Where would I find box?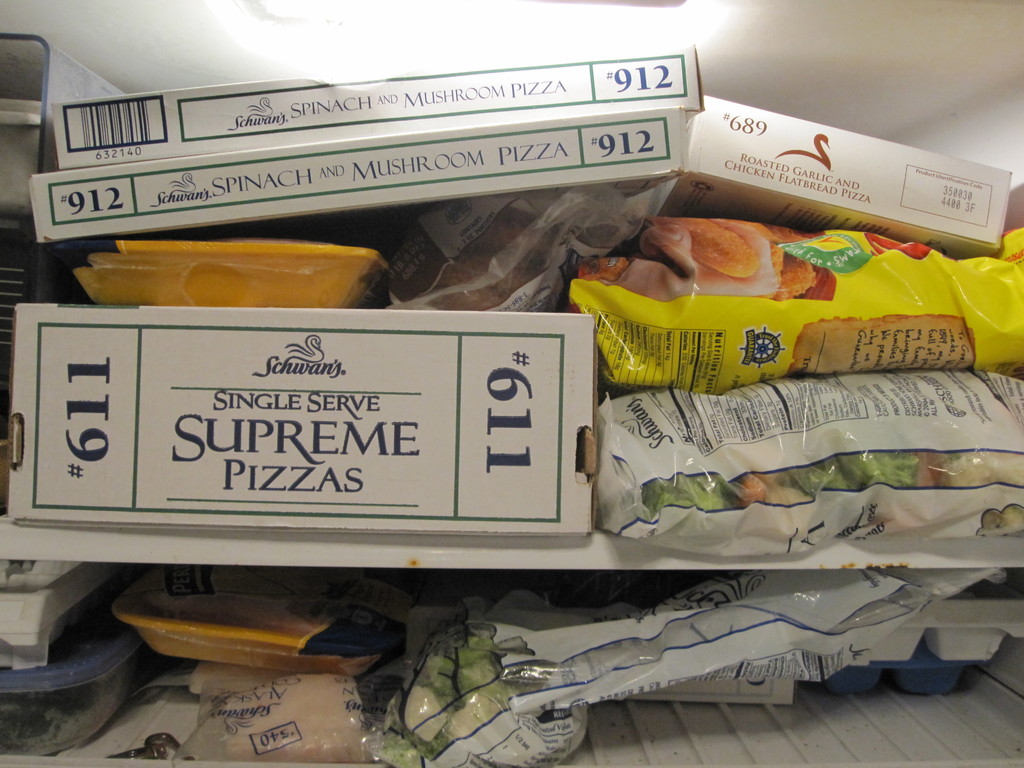
At left=20, top=103, right=673, bottom=243.
